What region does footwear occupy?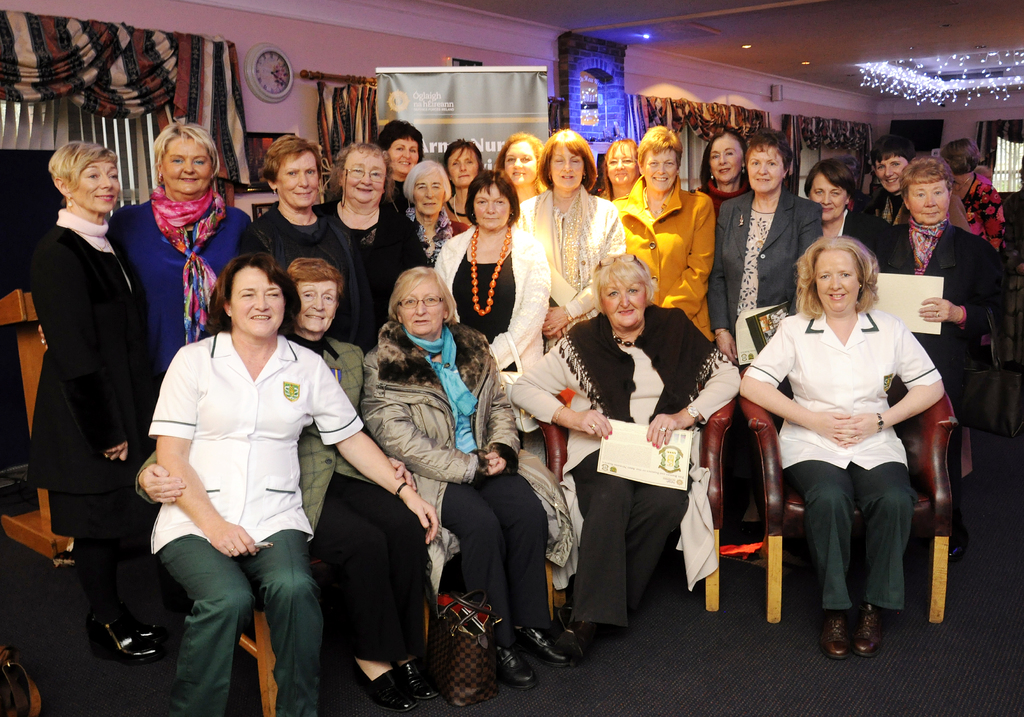
(x1=853, y1=603, x2=884, y2=655).
